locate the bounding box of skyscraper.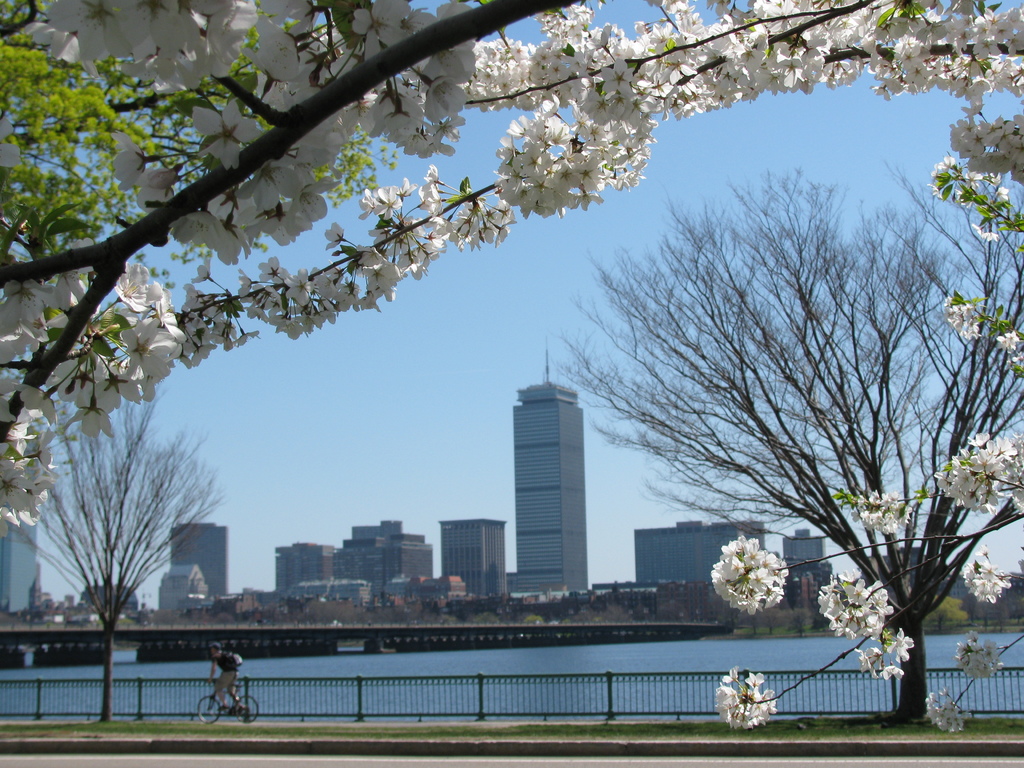
Bounding box: x1=440, y1=513, x2=507, y2=579.
